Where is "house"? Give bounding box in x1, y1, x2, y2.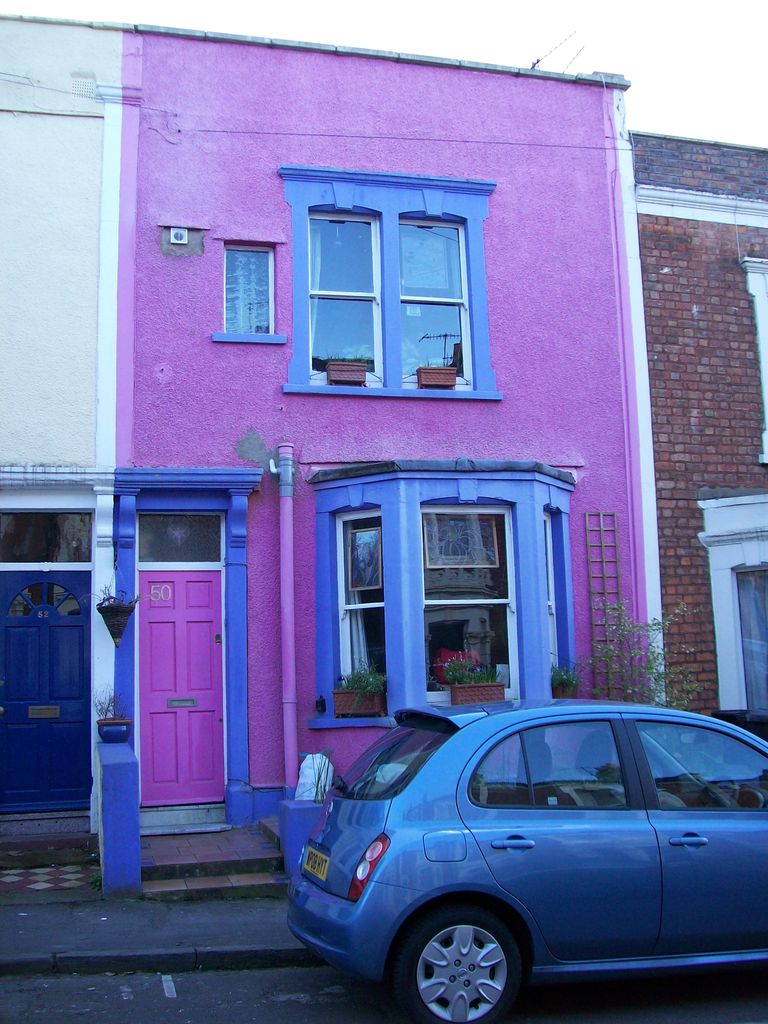
0, 10, 145, 892.
